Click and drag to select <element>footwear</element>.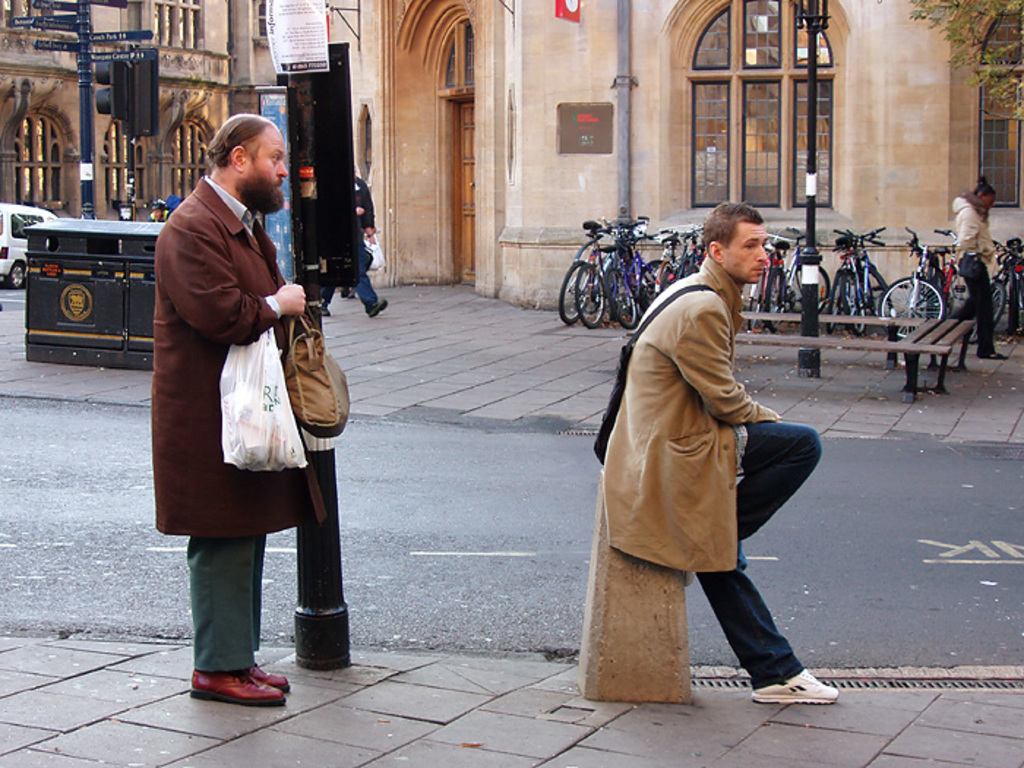
Selection: bbox(322, 303, 331, 315).
